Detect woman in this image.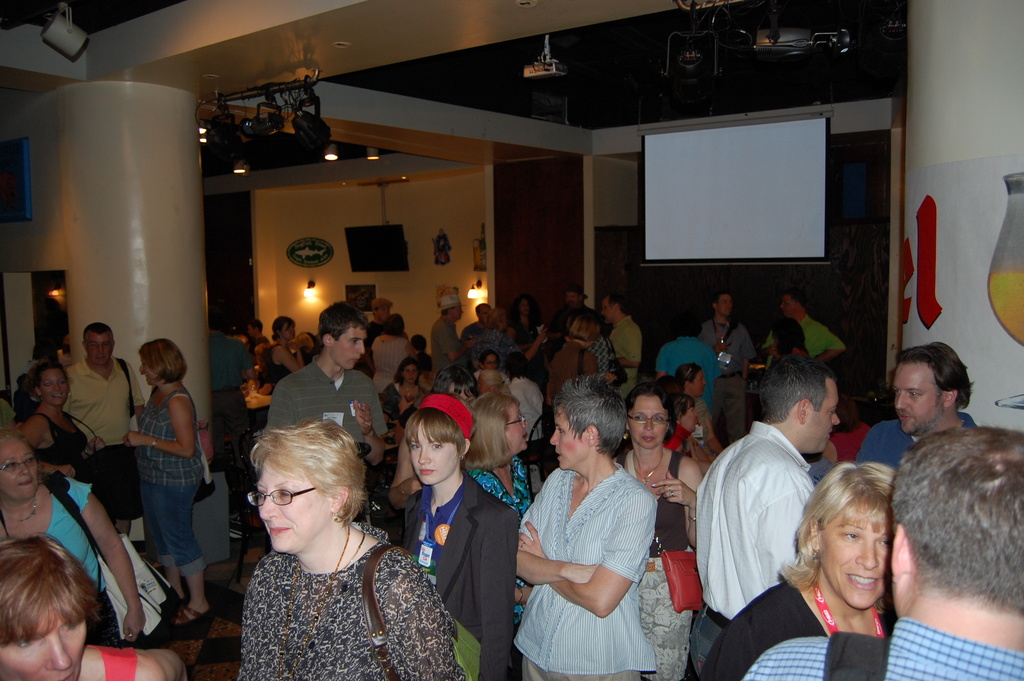
Detection: region(610, 389, 704, 680).
